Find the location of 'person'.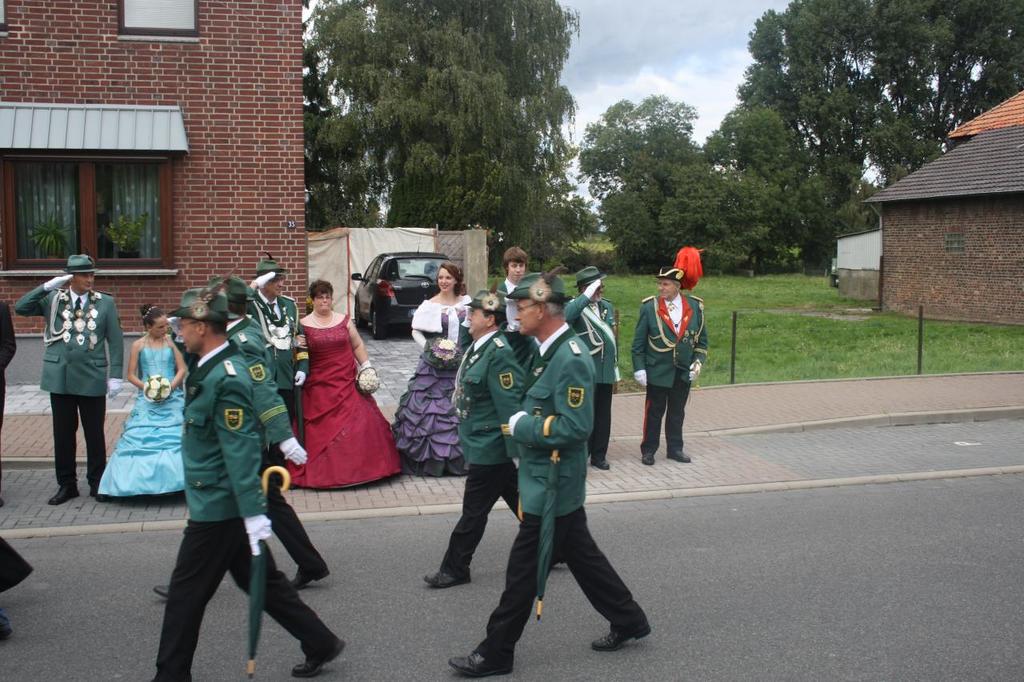
Location: {"left": 482, "top": 238, "right": 551, "bottom": 366}.
